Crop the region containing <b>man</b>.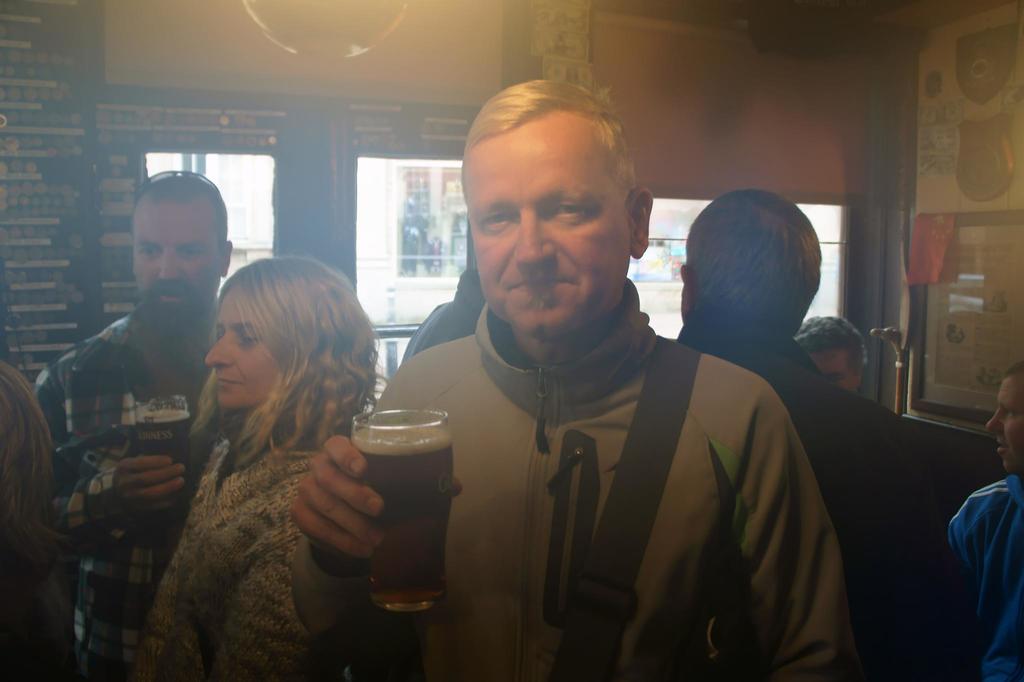
Crop region: [31, 176, 232, 680].
